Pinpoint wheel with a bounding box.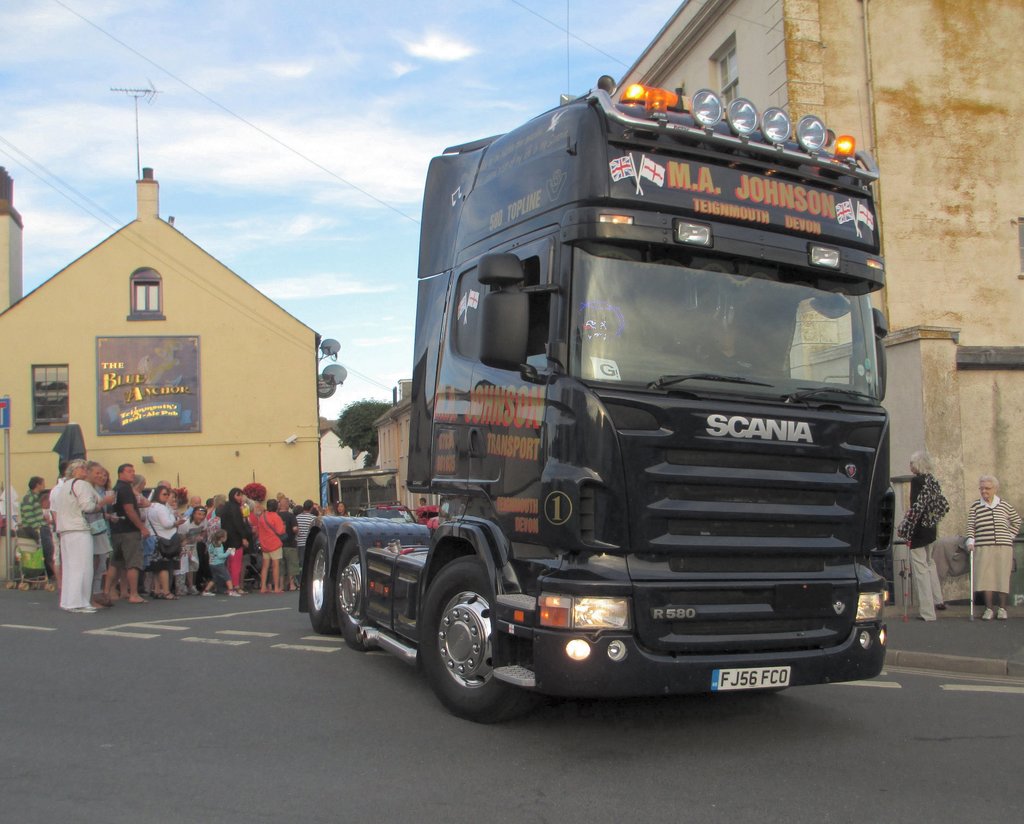
(x1=336, y1=535, x2=377, y2=638).
